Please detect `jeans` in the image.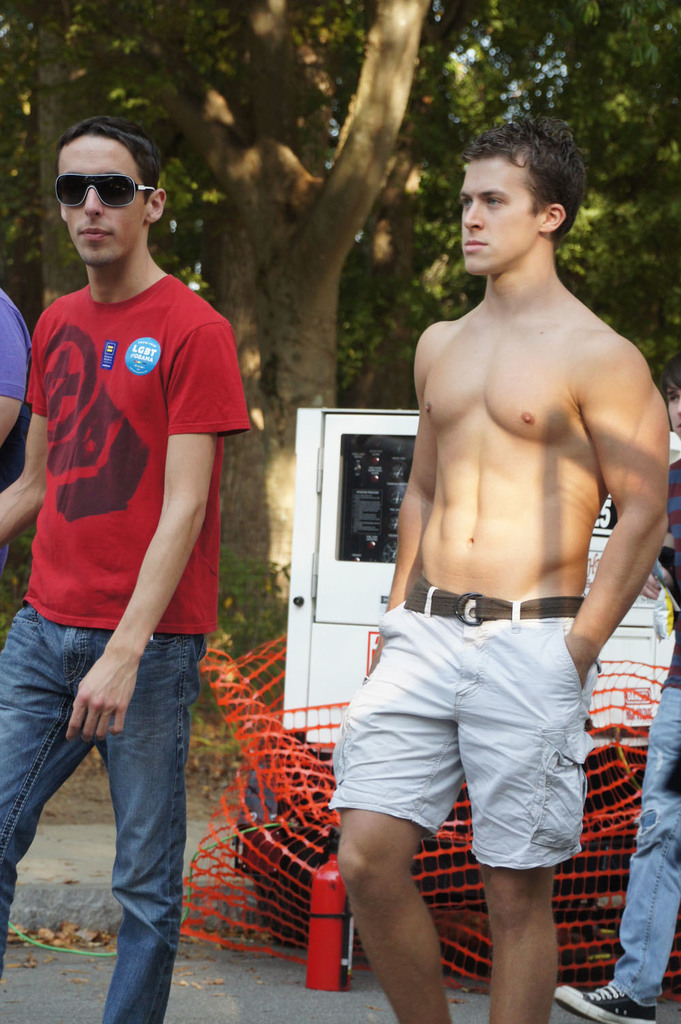
l=616, t=683, r=680, b=1011.
